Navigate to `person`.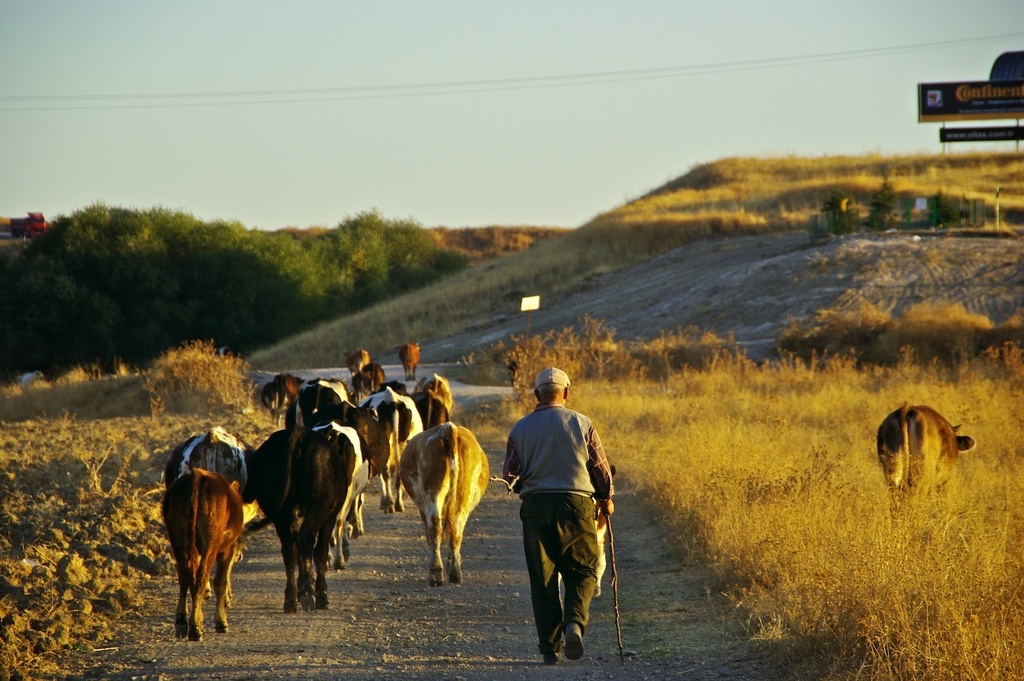
Navigation target: box=[509, 379, 604, 670].
